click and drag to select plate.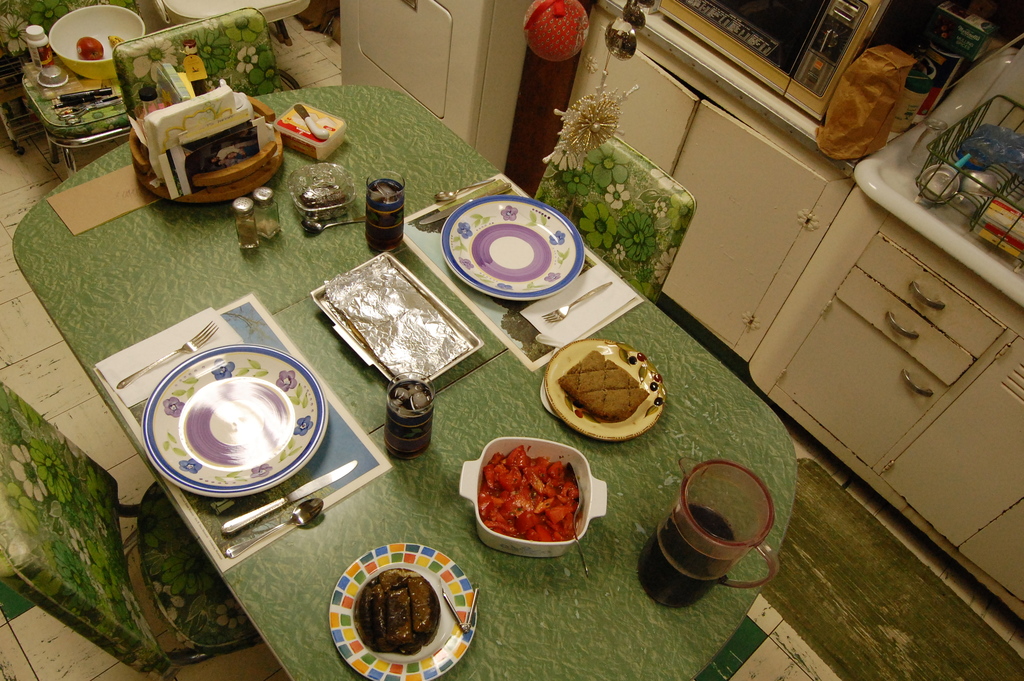
Selection: pyautogui.locateOnScreen(138, 349, 314, 495).
